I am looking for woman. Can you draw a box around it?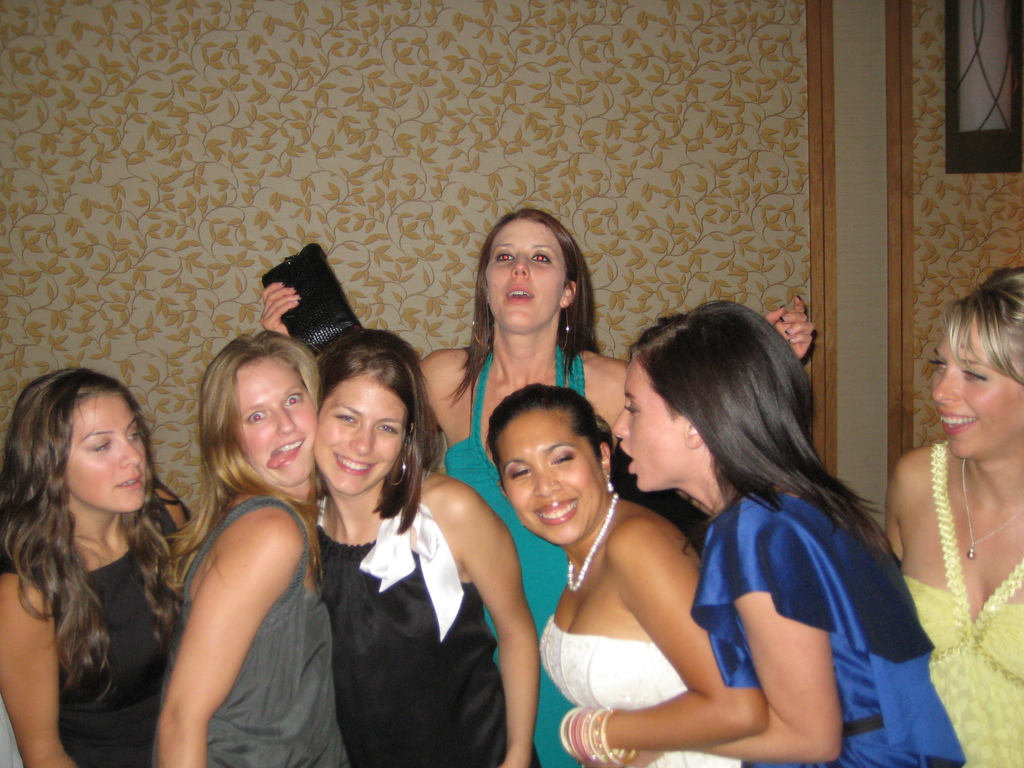
Sure, the bounding box is [x1=0, y1=367, x2=191, y2=767].
